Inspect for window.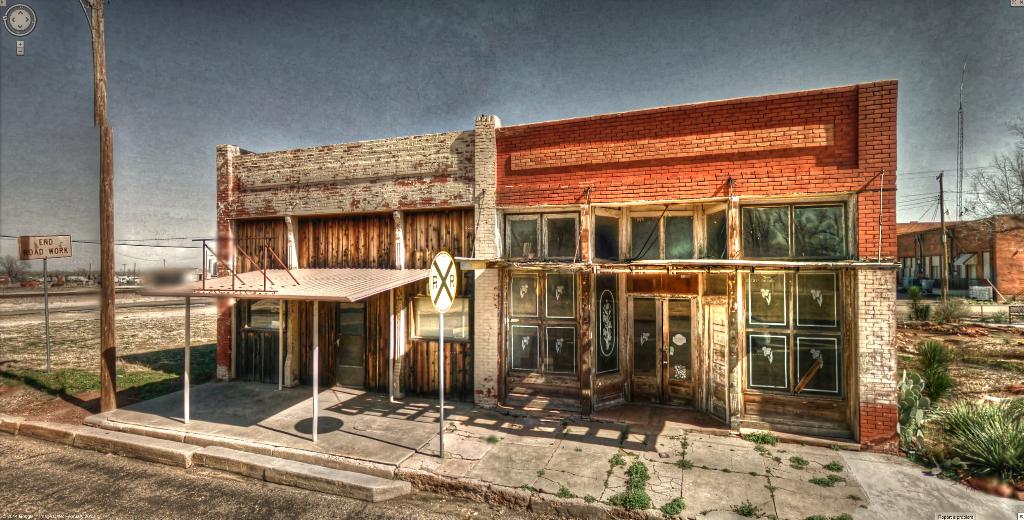
Inspection: [243, 297, 292, 333].
